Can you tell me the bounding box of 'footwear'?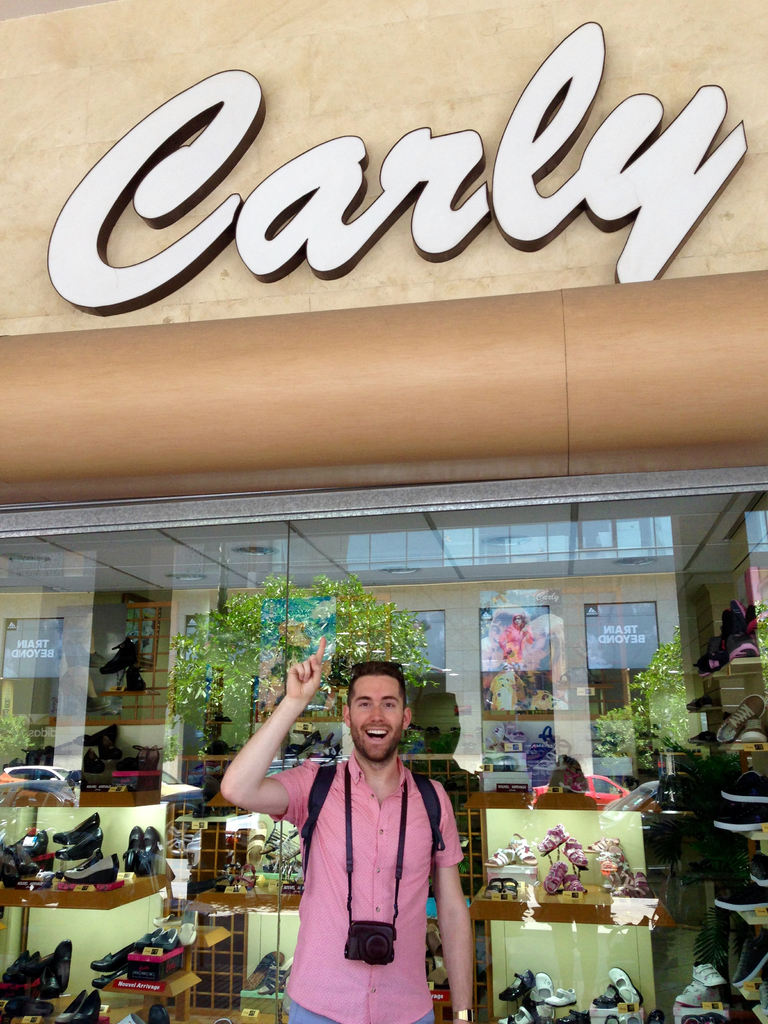
box(136, 826, 161, 875).
